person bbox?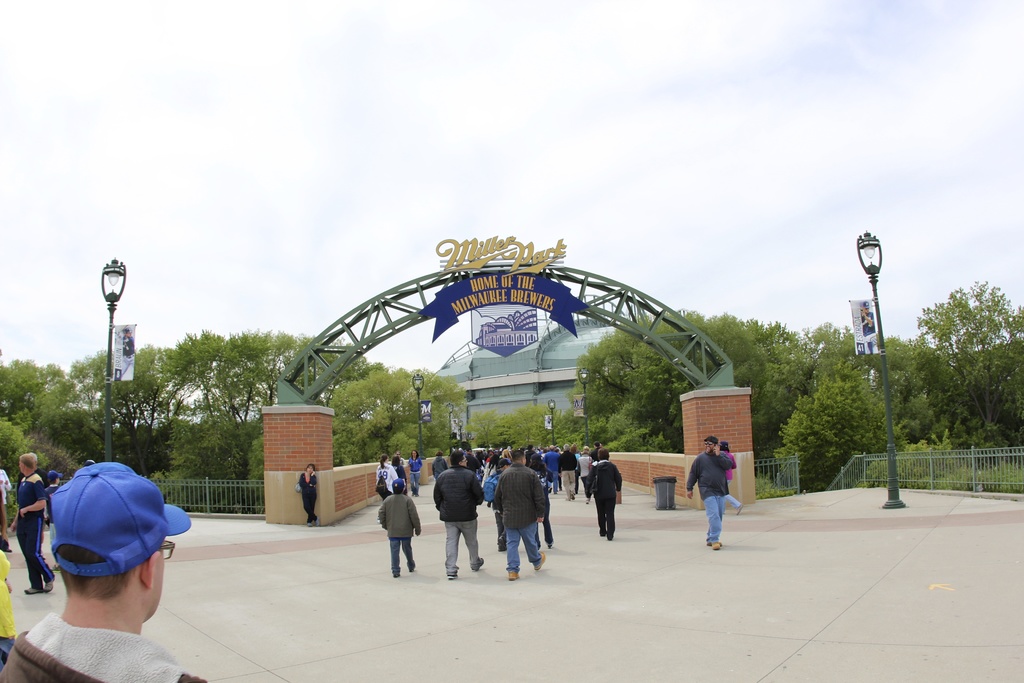
[41, 467, 66, 557]
